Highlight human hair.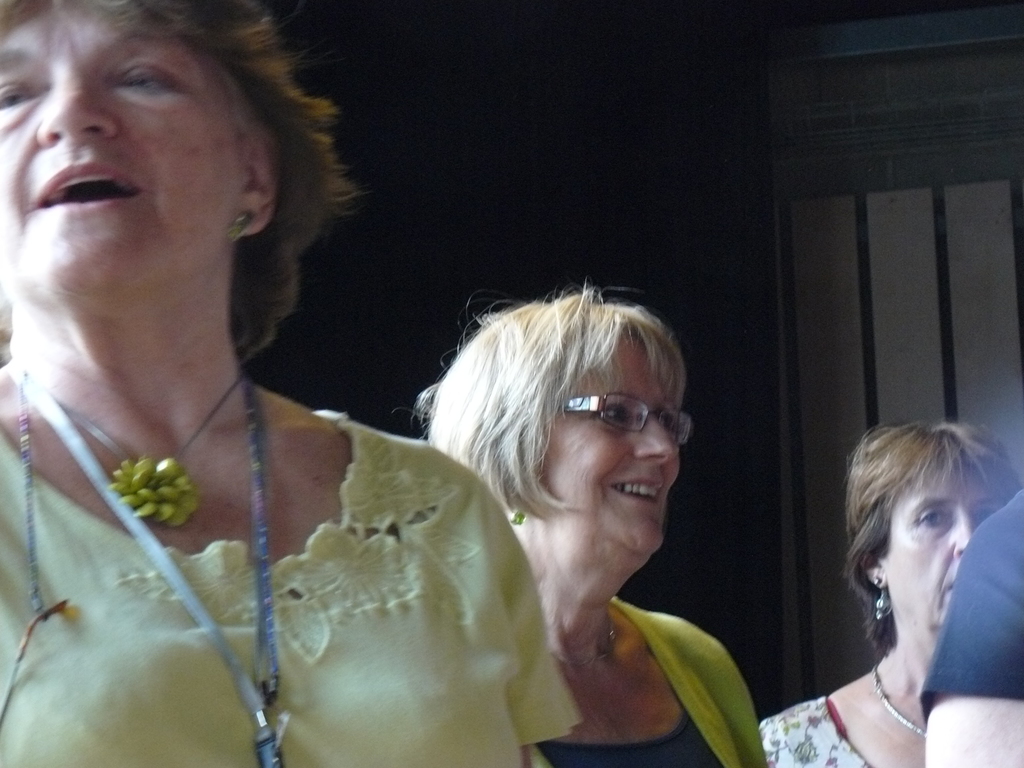
Highlighted region: [12, 0, 336, 406].
